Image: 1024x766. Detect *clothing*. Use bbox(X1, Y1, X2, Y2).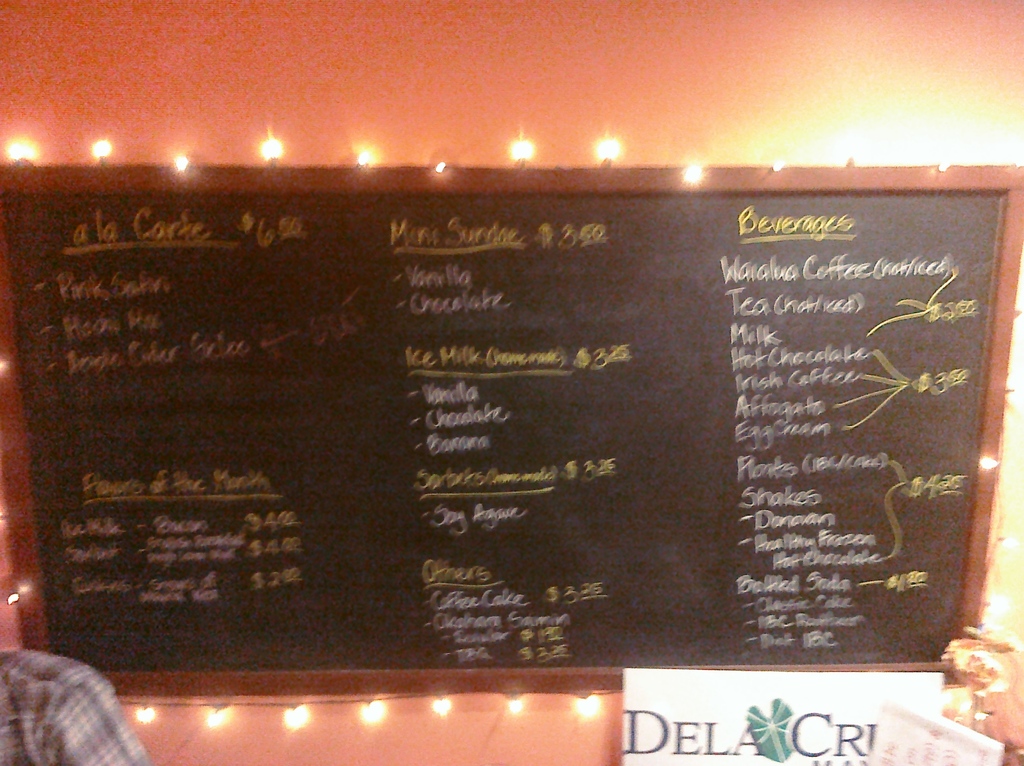
bbox(17, 642, 139, 765).
